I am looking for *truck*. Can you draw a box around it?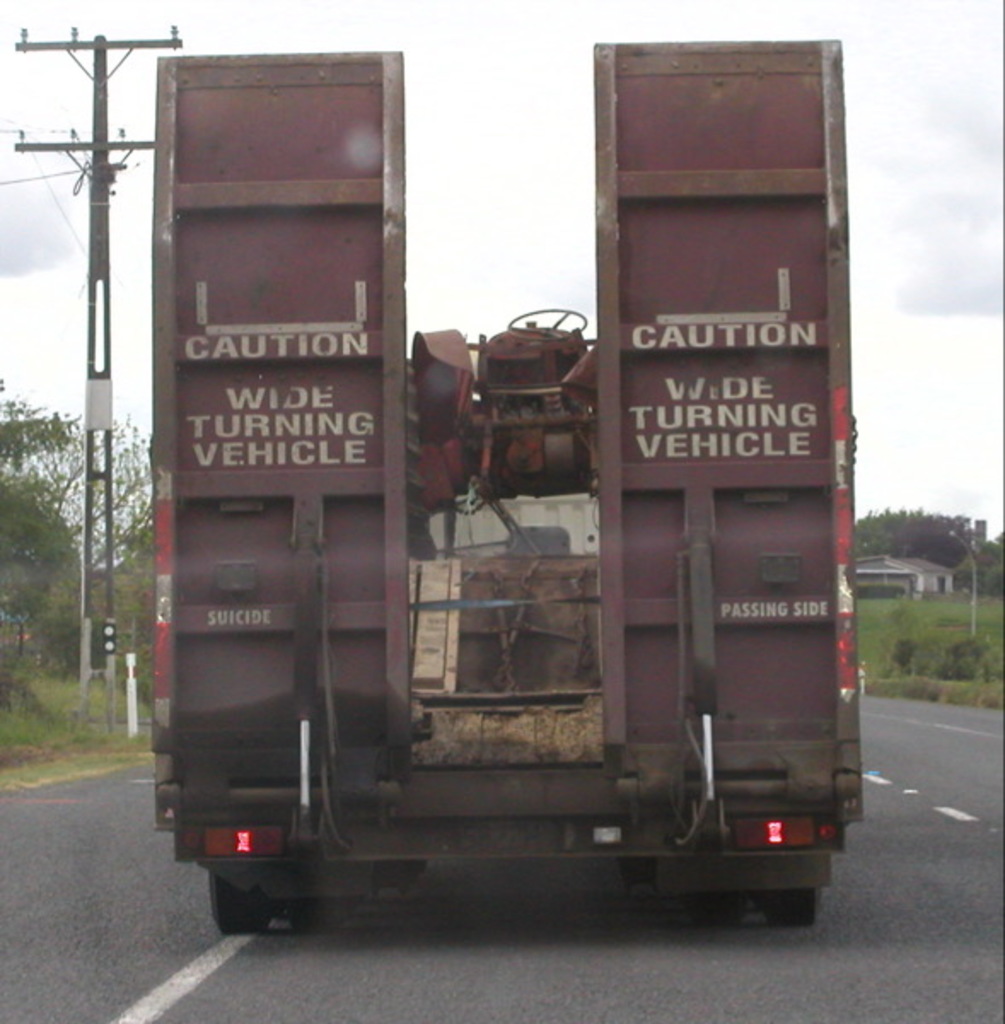
Sure, the bounding box is pyautogui.locateOnScreen(118, 138, 851, 920).
